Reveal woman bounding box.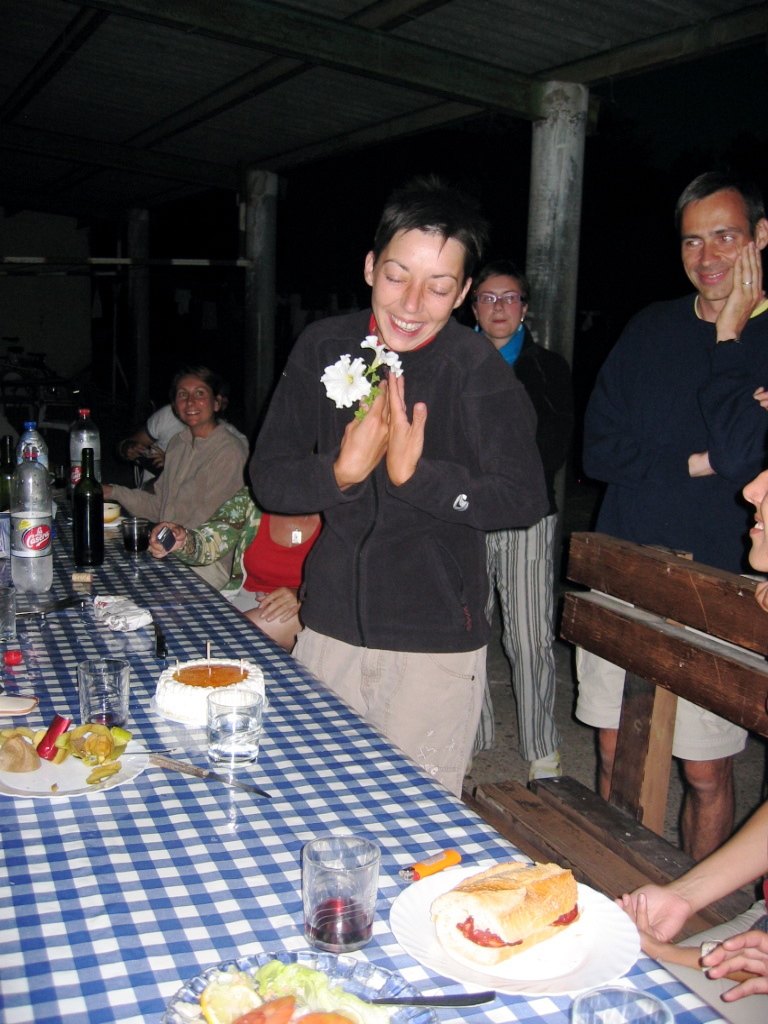
Revealed: crop(101, 377, 267, 600).
